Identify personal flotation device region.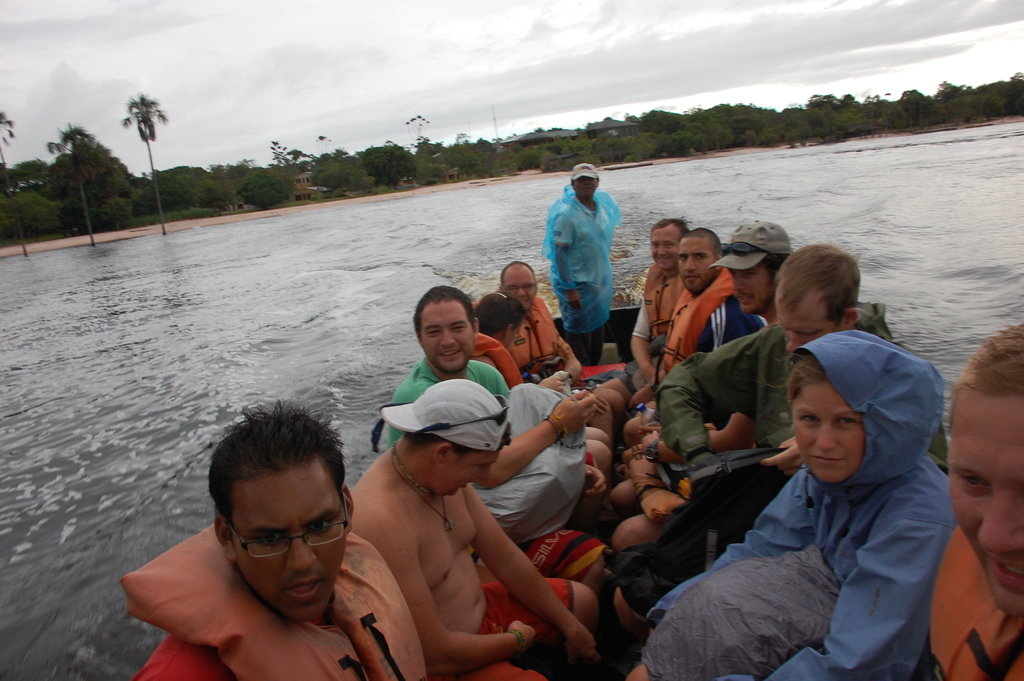
Region: [464, 331, 529, 395].
